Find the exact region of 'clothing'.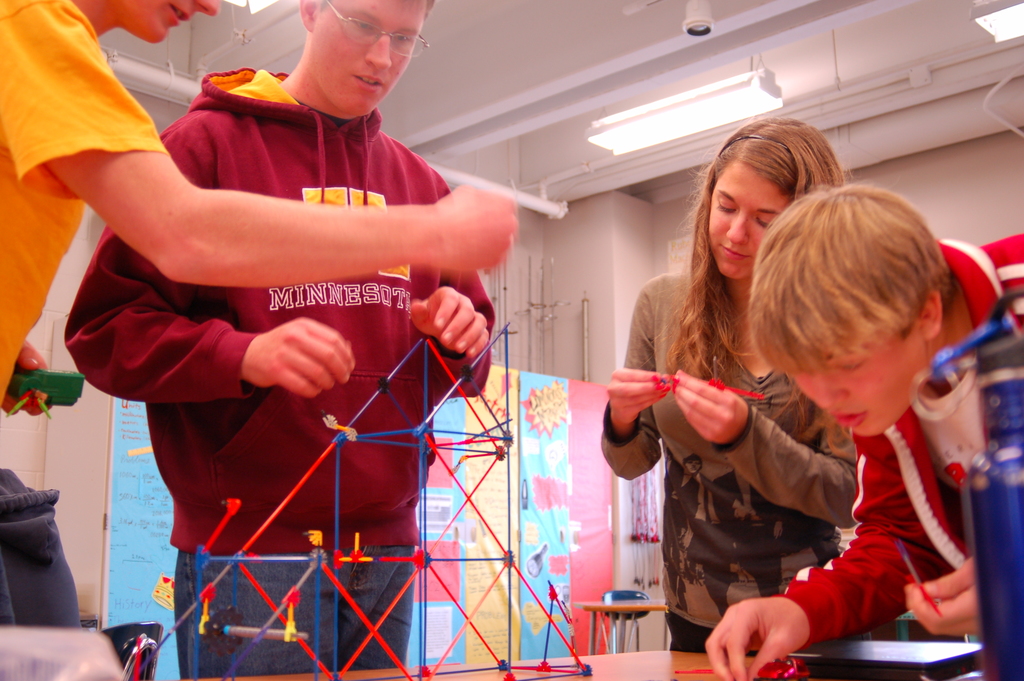
Exact region: l=594, t=274, r=865, b=650.
